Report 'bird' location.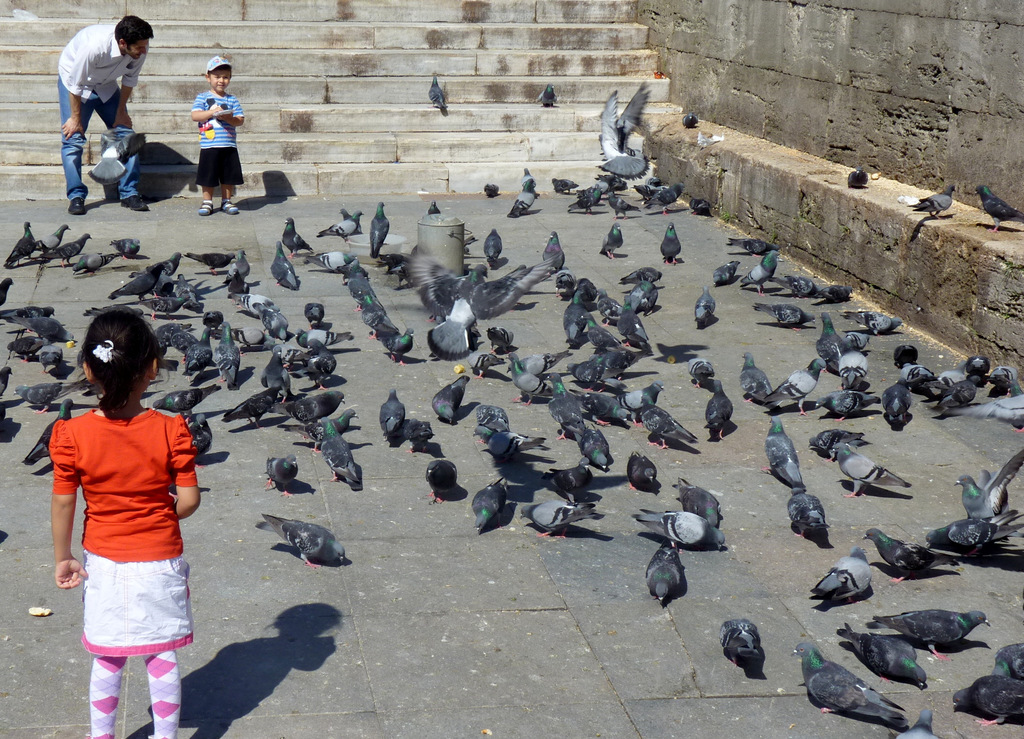
Report: {"left": 952, "top": 448, "right": 1023, "bottom": 523}.
